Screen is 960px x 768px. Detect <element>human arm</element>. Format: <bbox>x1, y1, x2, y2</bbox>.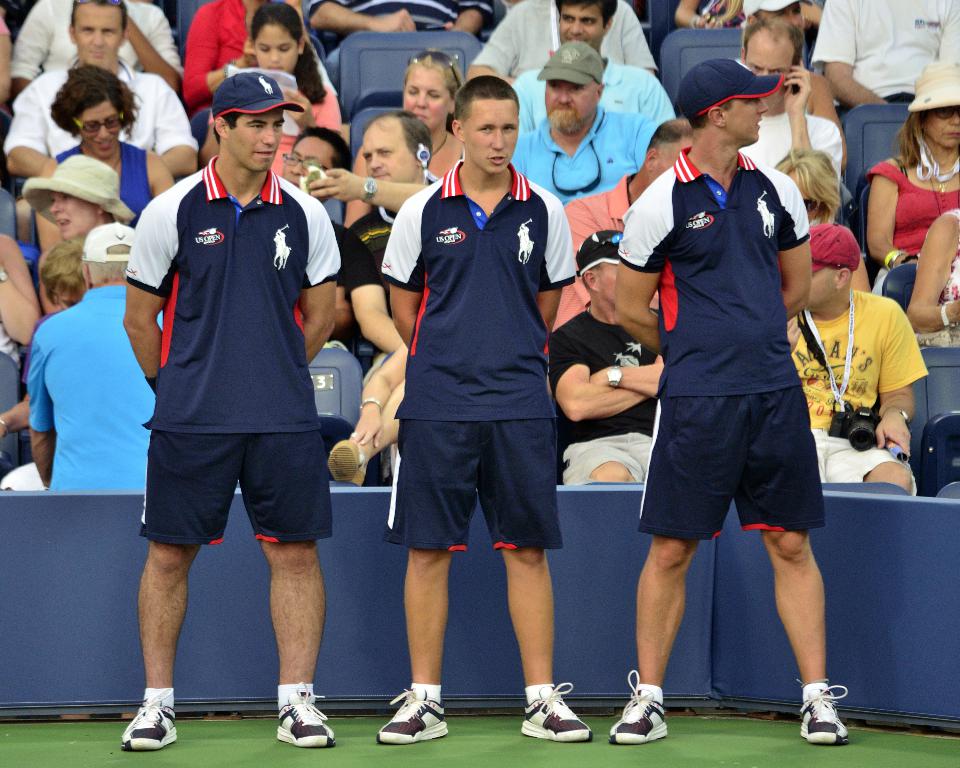
<bbox>150, 147, 173, 202</bbox>.
